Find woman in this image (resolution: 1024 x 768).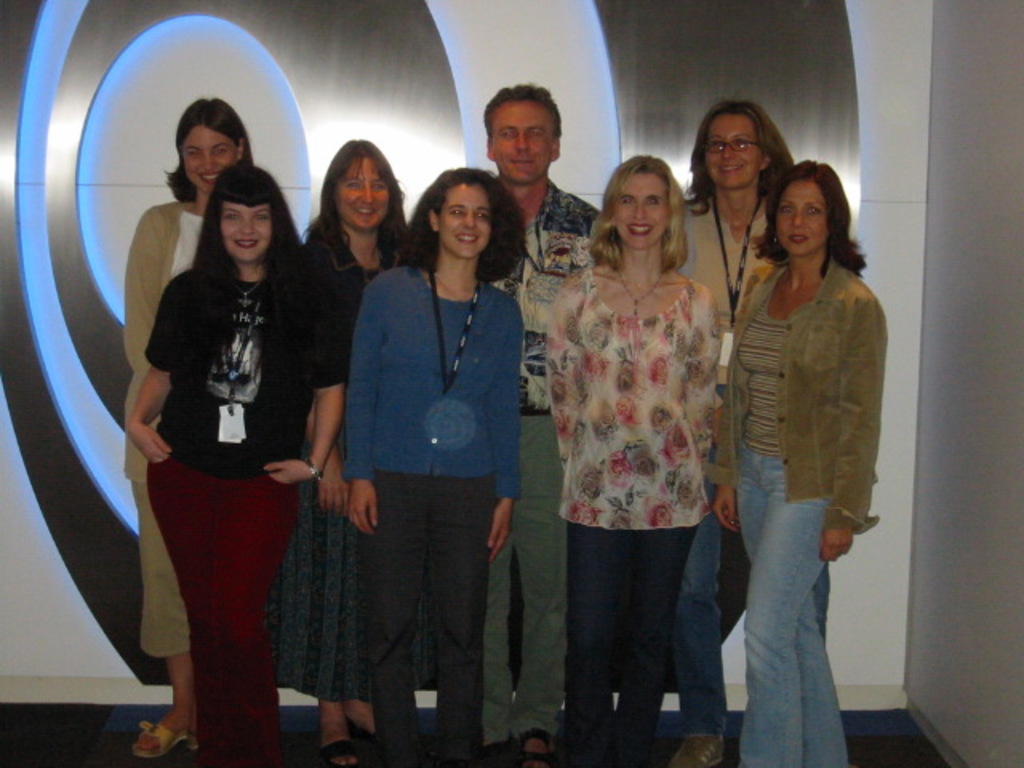
264/136/414/766.
